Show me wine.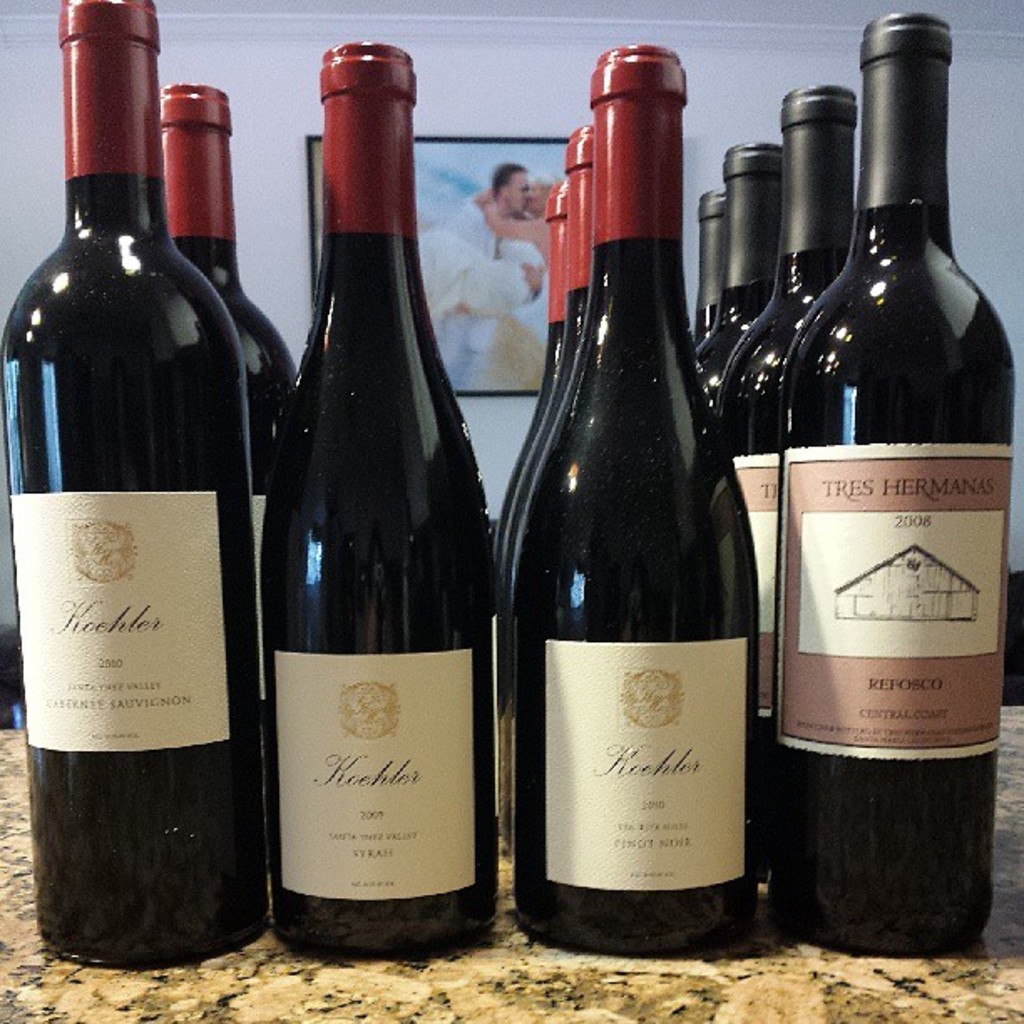
wine is here: (3,0,263,975).
